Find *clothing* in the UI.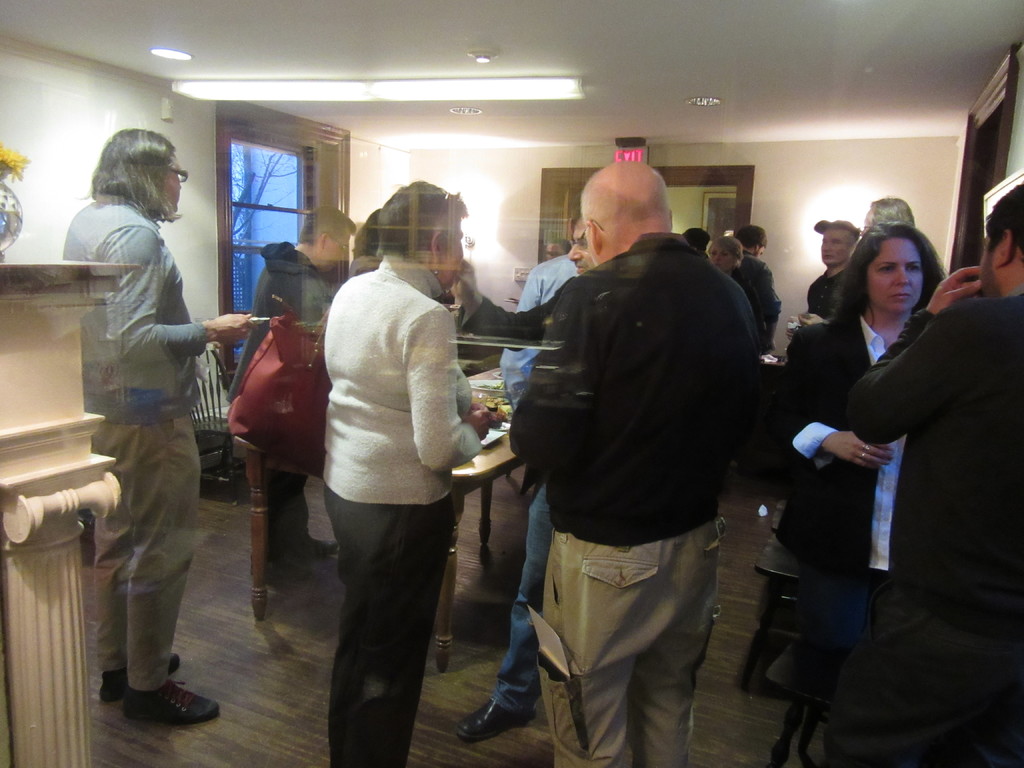
UI element at Rect(321, 488, 460, 767).
